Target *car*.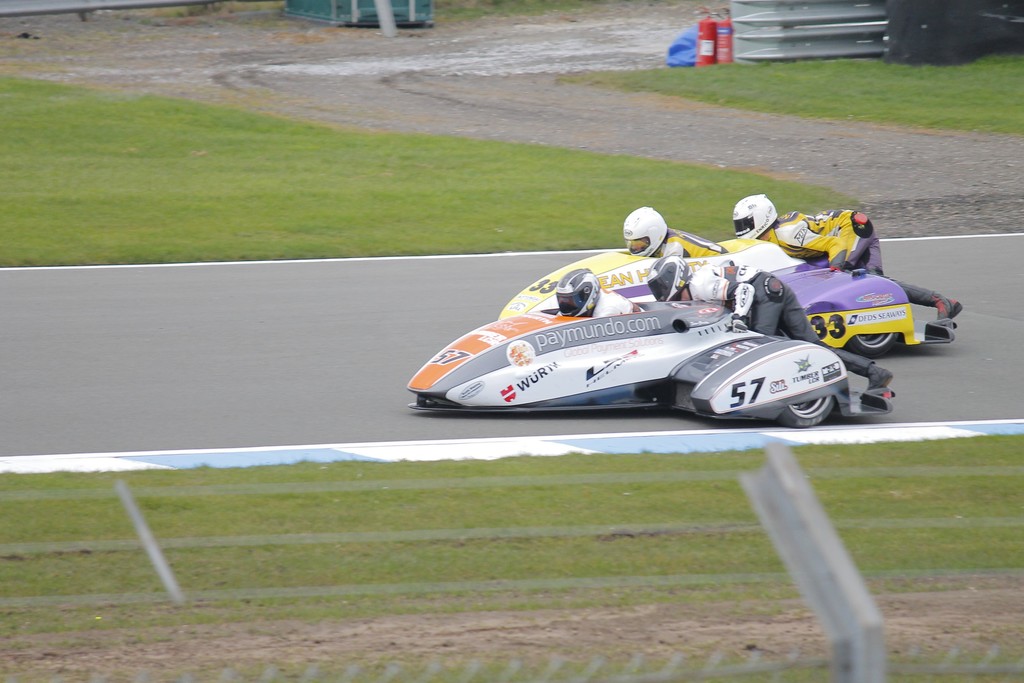
Target region: [x1=408, y1=302, x2=896, y2=429].
